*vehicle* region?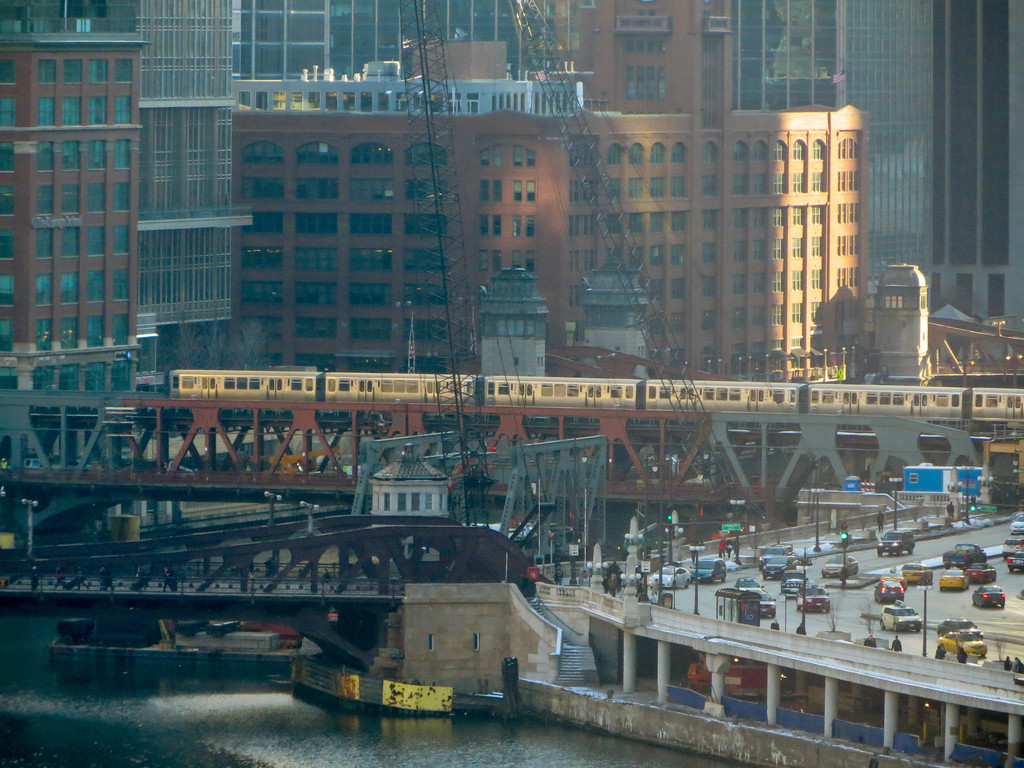
[left=689, top=559, right=732, bottom=582]
